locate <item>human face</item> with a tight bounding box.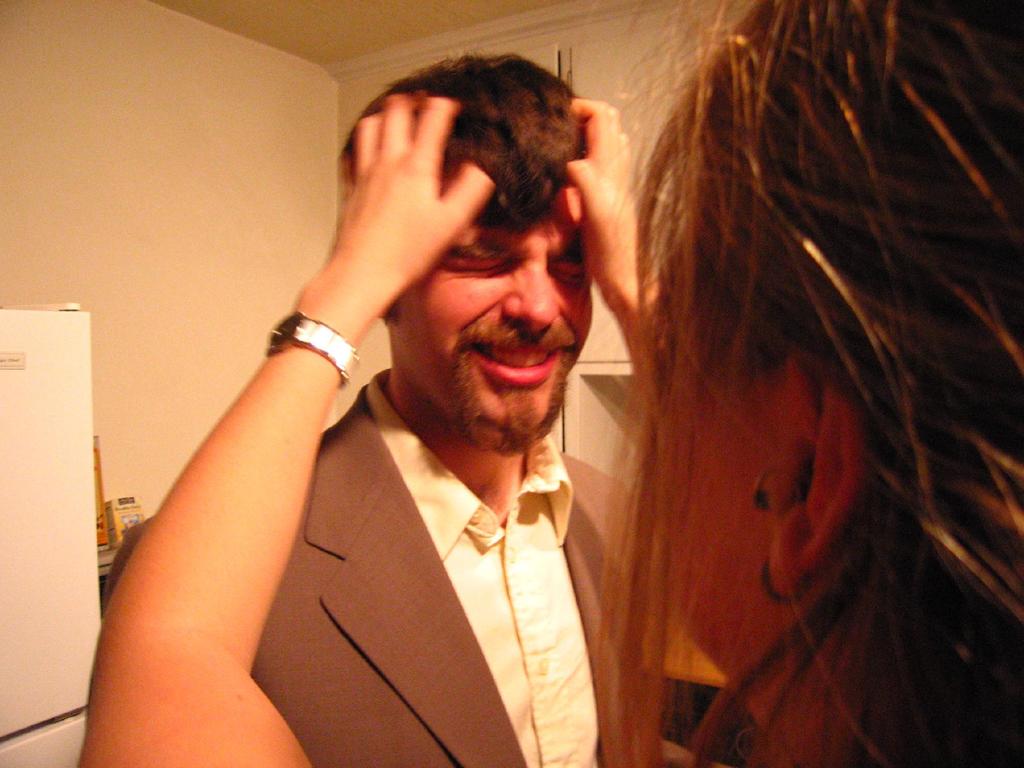
bbox(391, 186, 596, 450).
